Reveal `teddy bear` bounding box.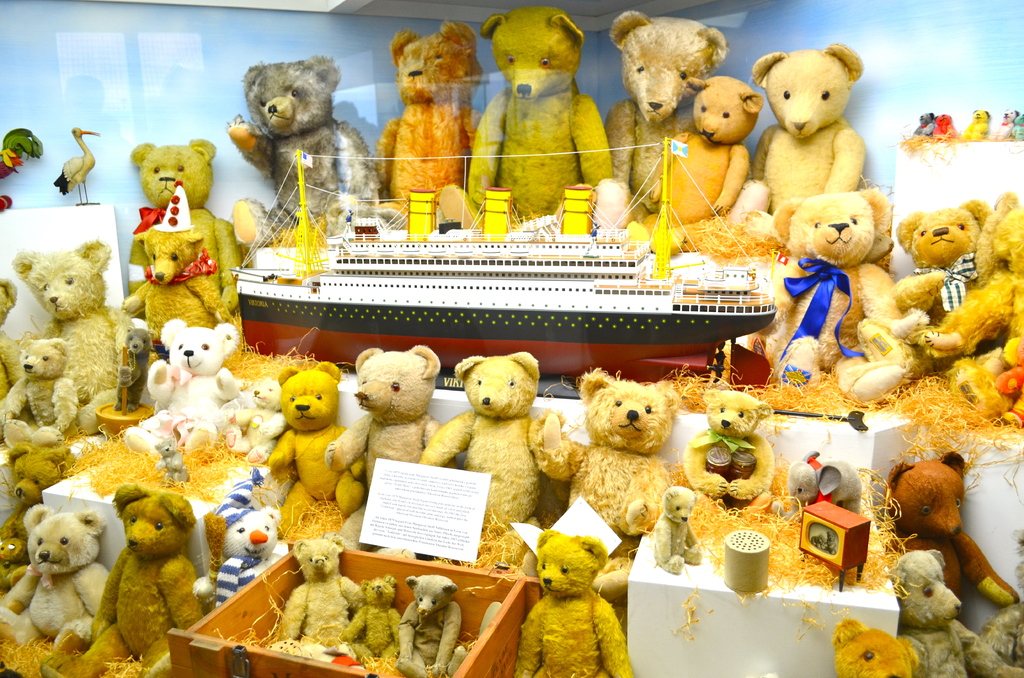
Revealed: BBox(927, 193, 1023, 418).
